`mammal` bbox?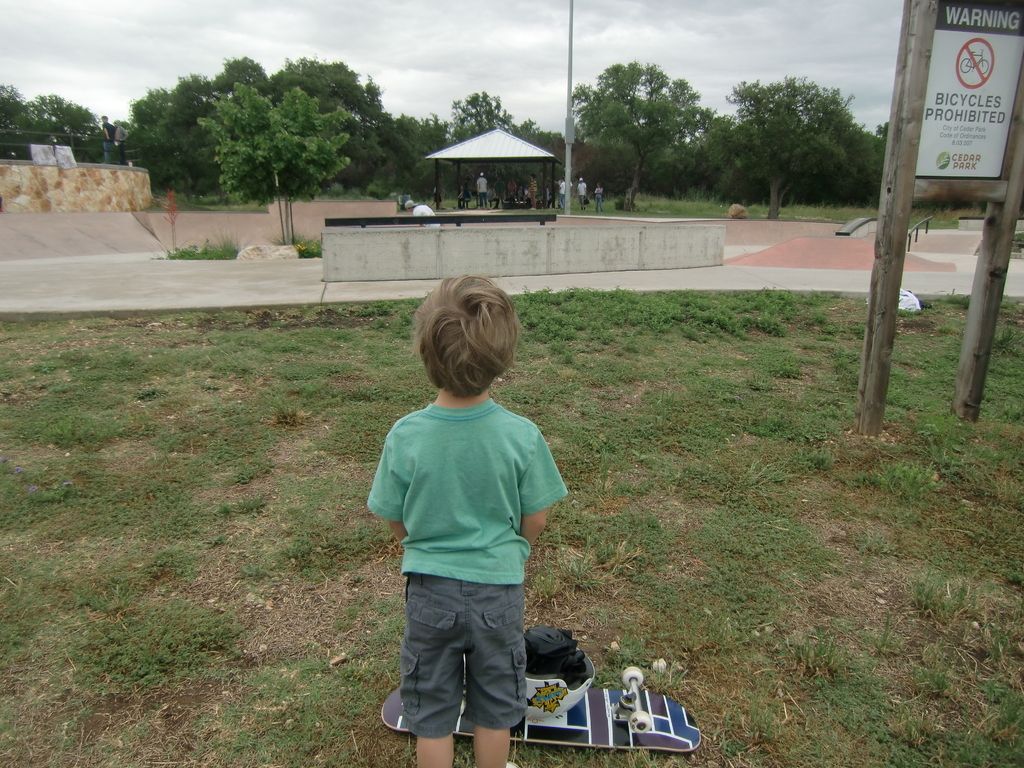
<region>517, 183, 522, 204</region>
